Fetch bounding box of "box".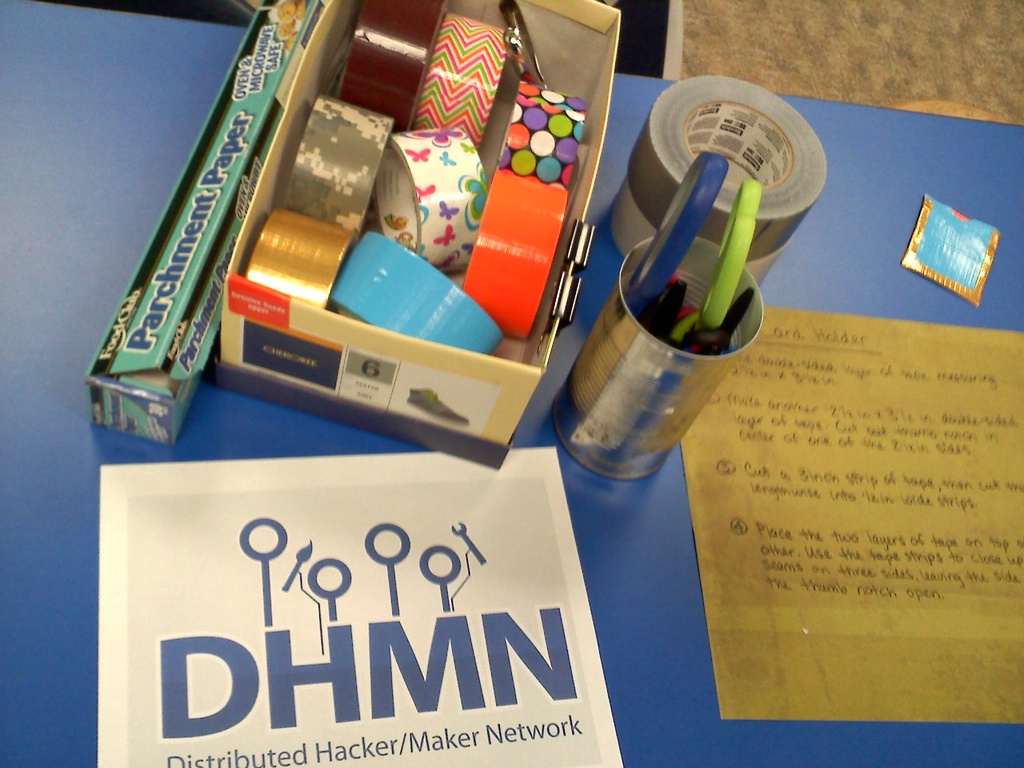
Bbox: 86,0,320,446.
